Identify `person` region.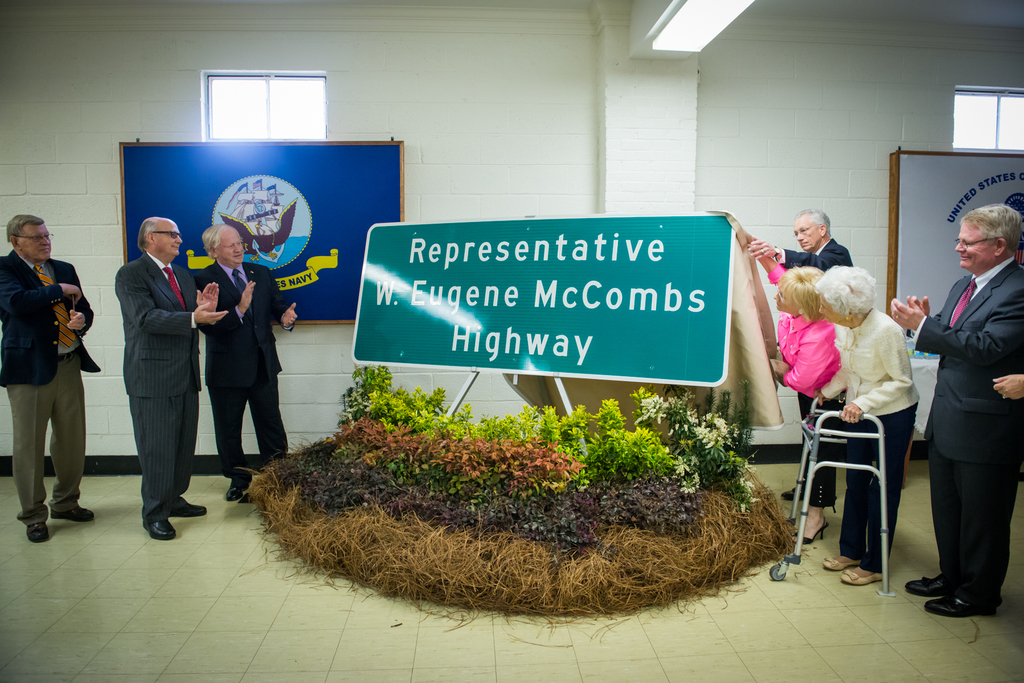
Region: locate(984, 344, 1023, 413).
